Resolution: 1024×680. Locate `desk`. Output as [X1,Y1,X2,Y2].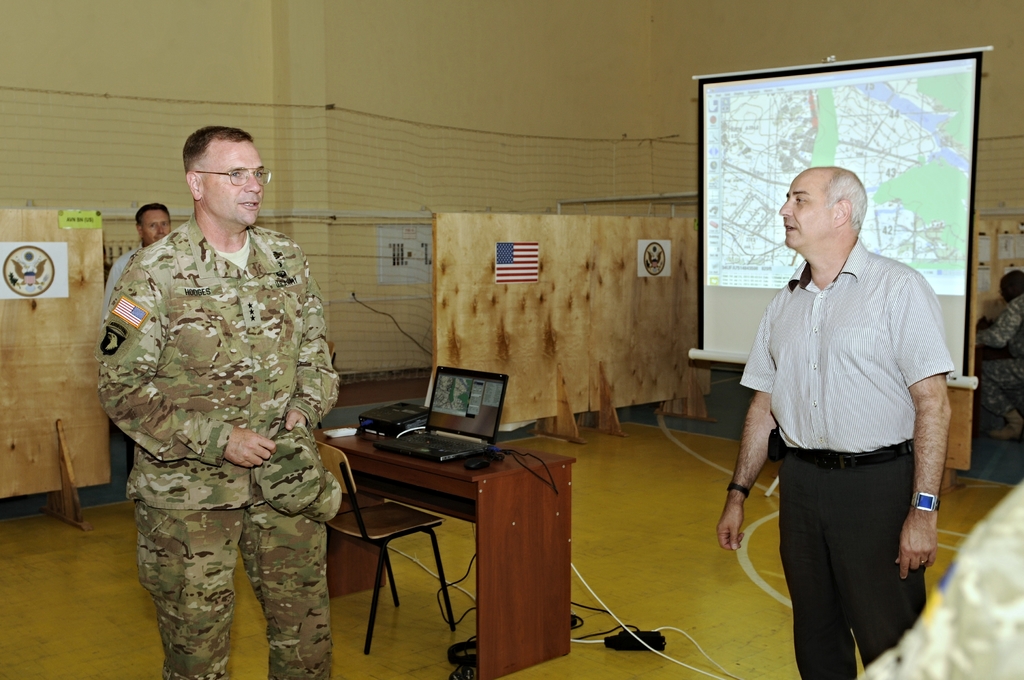
[311,378,586,661].
